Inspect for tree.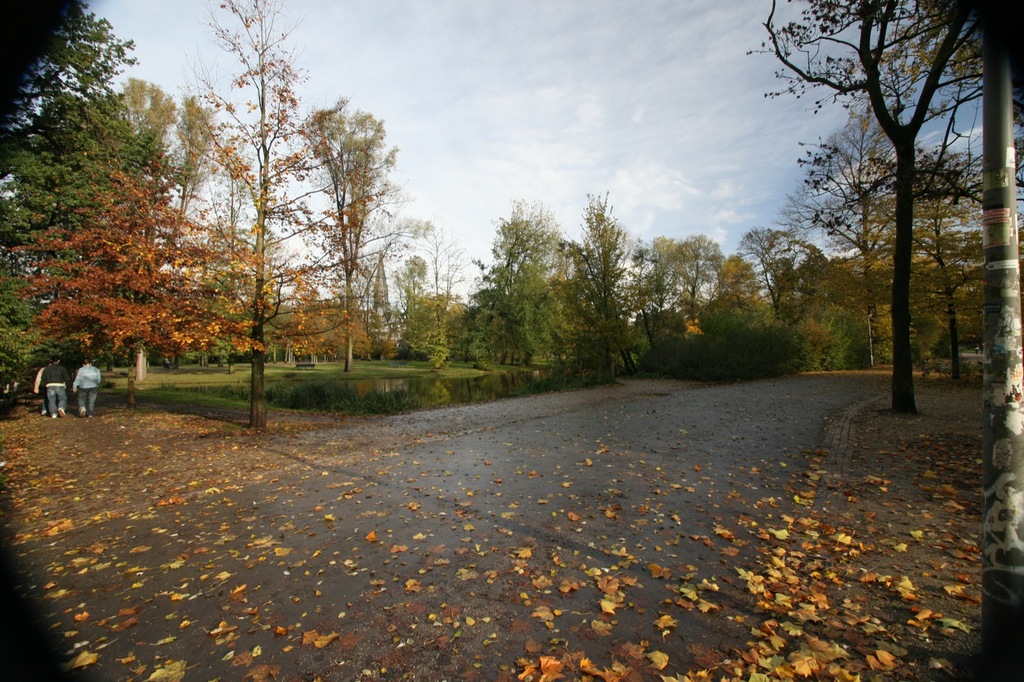
Inspection: locate(451, 189, 566, 365).
